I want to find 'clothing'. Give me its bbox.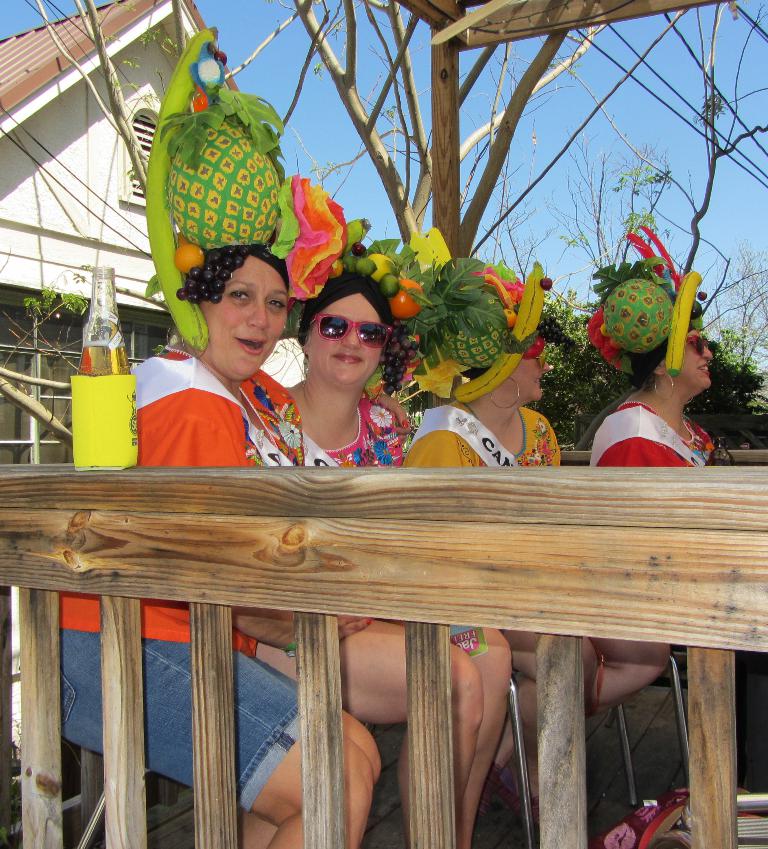
<region>62, 342, 309, 811</region>.
